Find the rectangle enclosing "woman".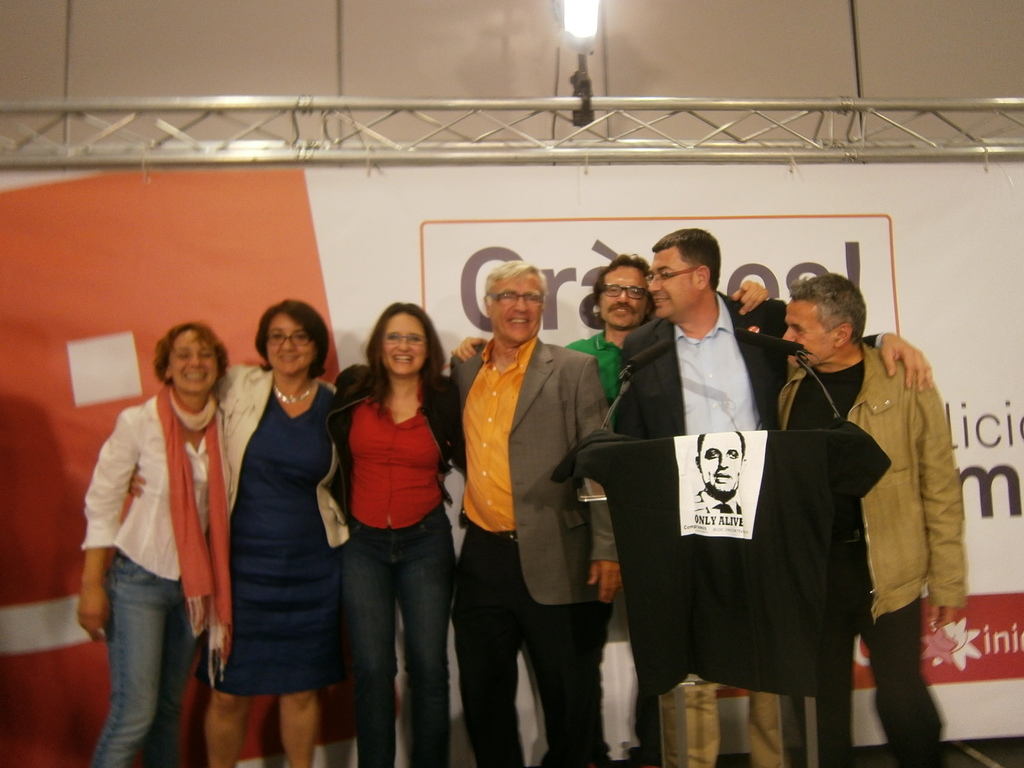
[left=123, top=296, right=346, bottom=767].
